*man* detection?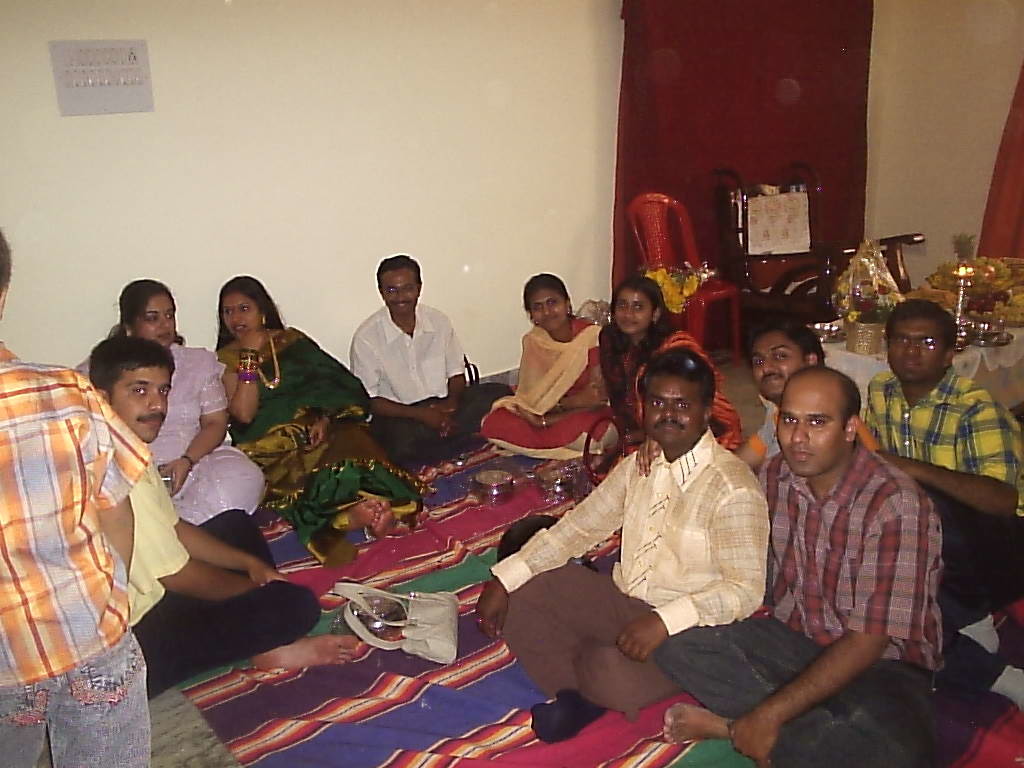
862:295:1023:630
